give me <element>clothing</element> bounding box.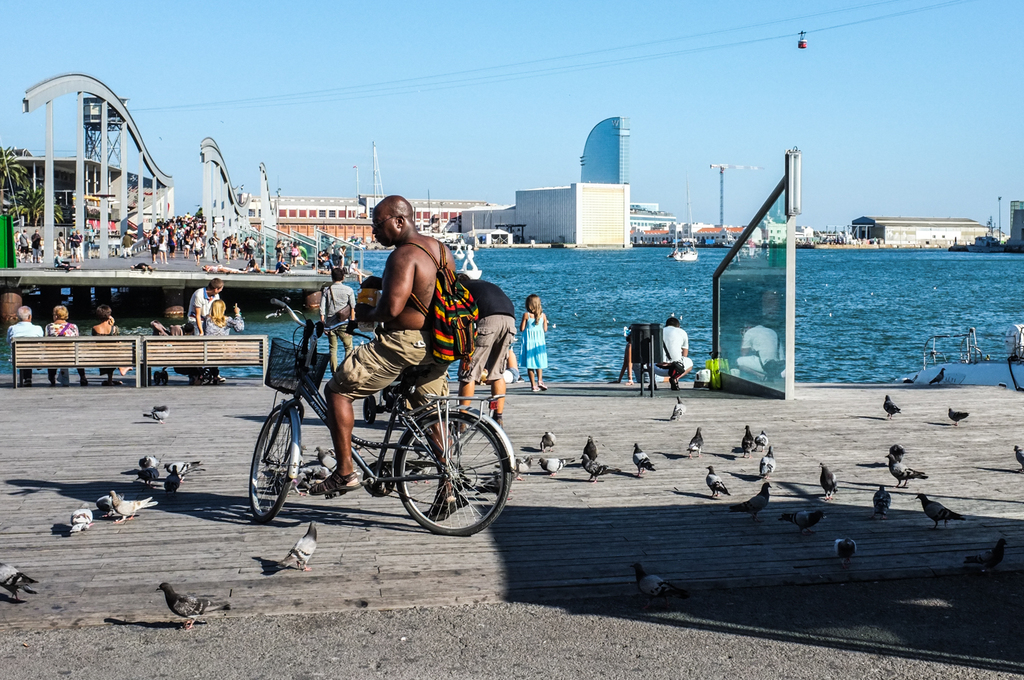
{"left": 191, "top": 290, "right": 227, "bottom": 335}.
